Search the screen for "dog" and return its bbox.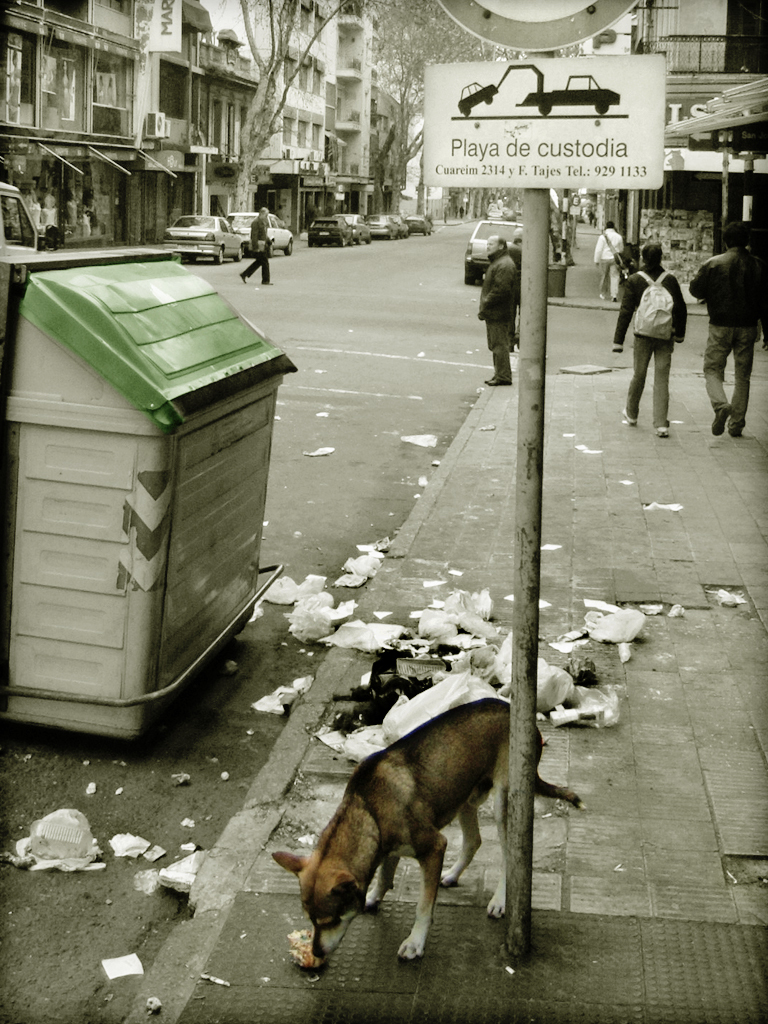
Found: box=[256, 700, 590, 984].
